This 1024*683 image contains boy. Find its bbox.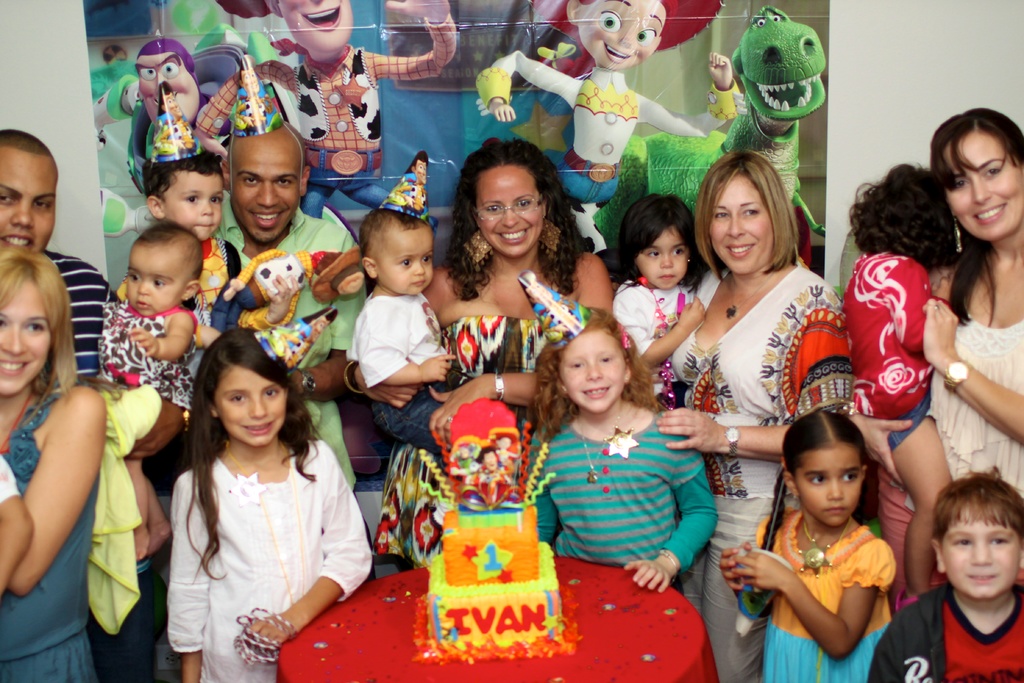
x1=353 y1=210 x2=471 y2=459.
